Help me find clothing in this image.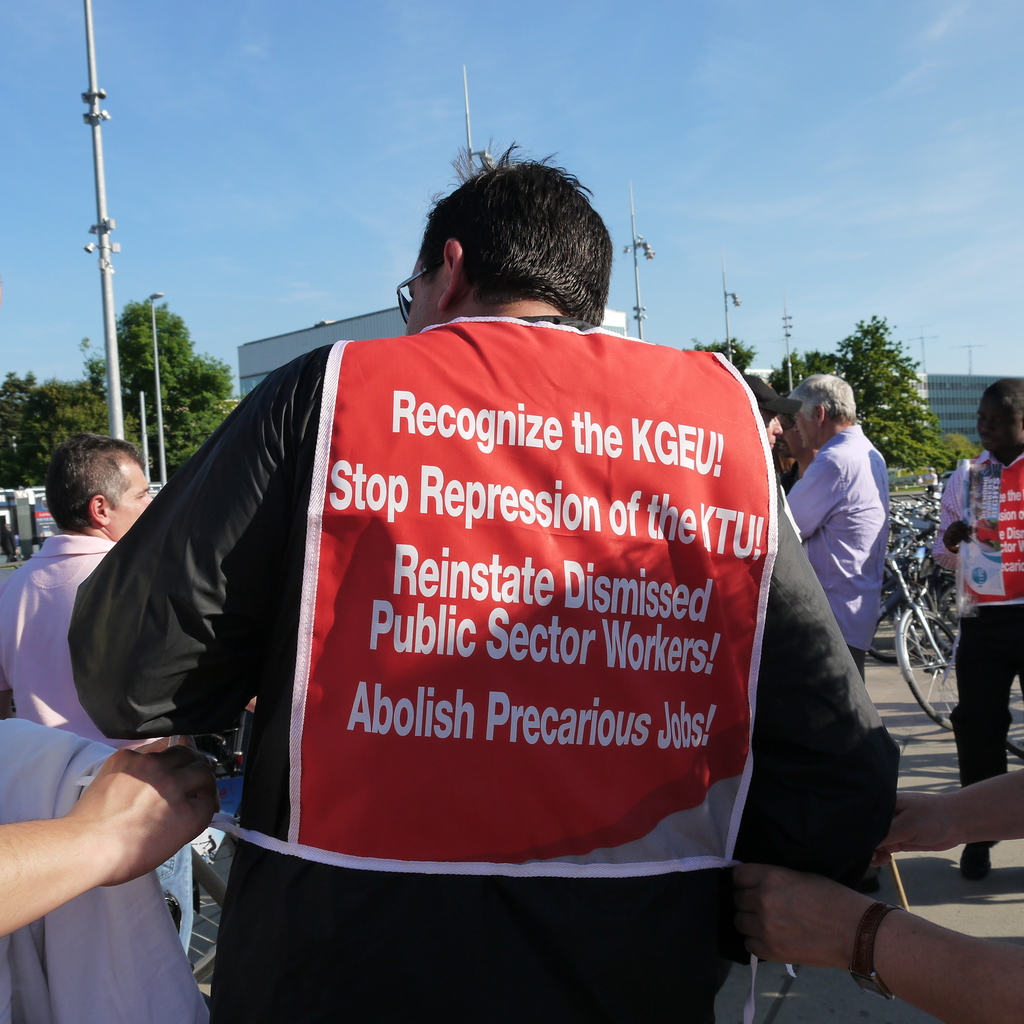
Found it: 69 316 897 1023.
